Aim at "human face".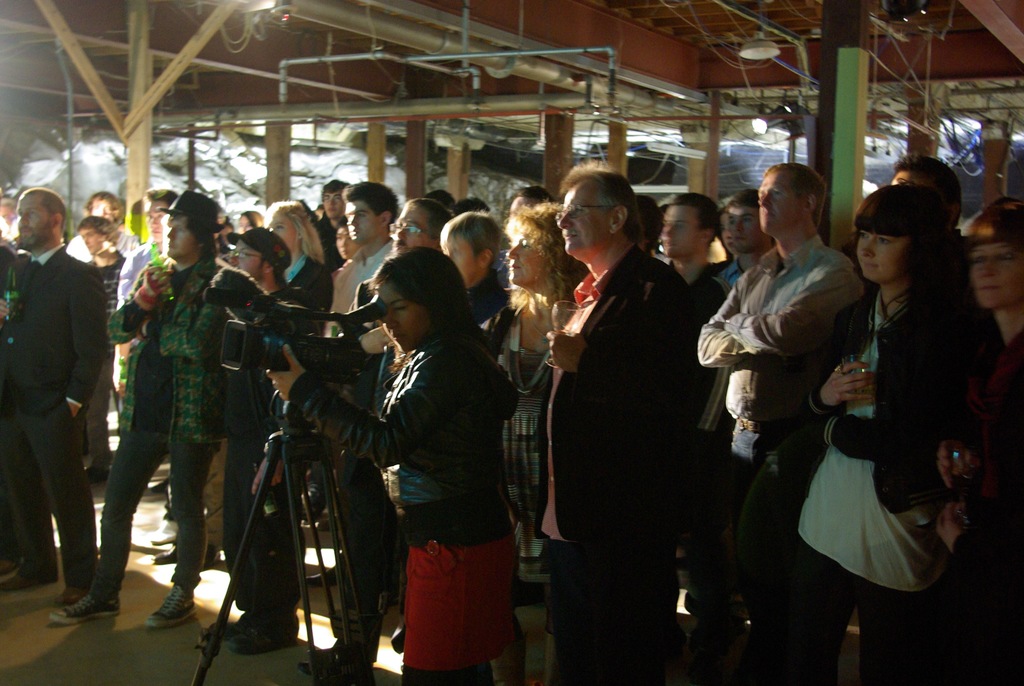
Aimed at (228,238,263,281).
